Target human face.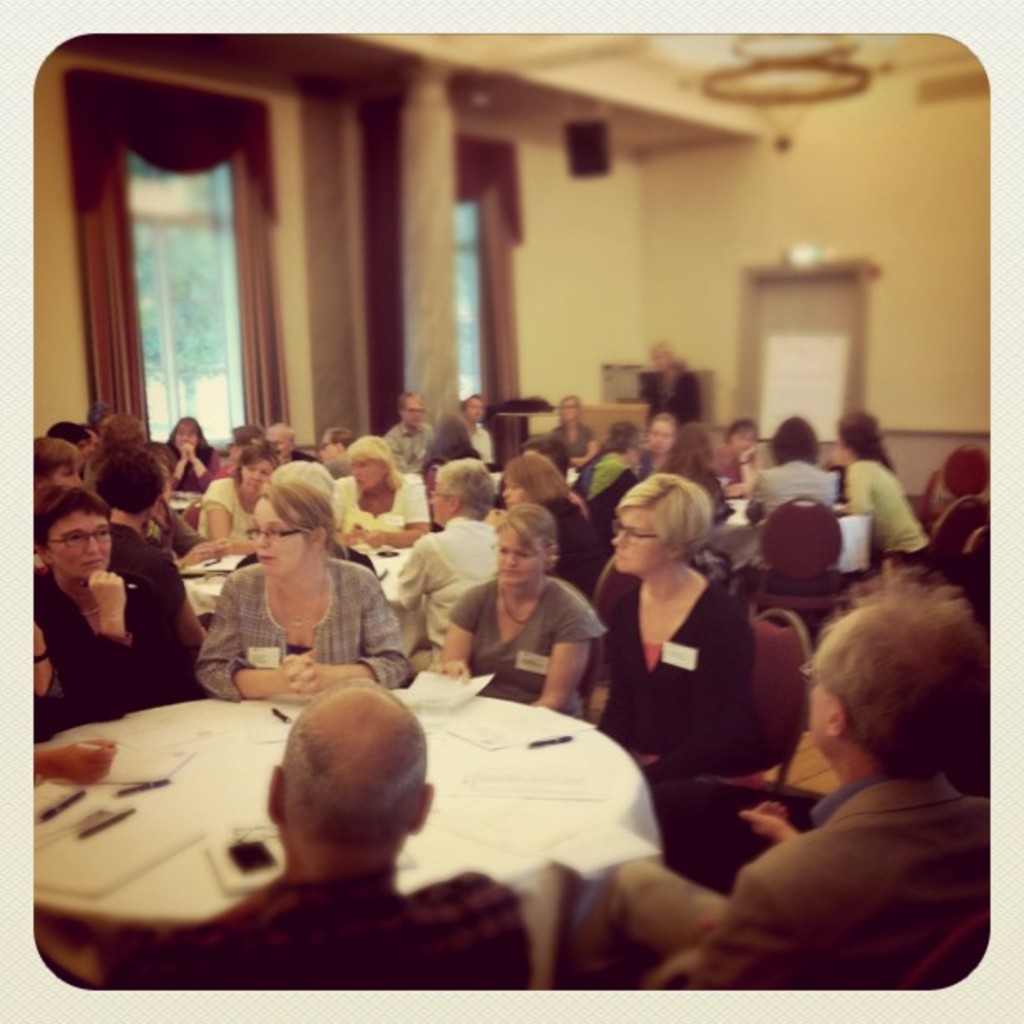
Target region: (425,484,450,525).
